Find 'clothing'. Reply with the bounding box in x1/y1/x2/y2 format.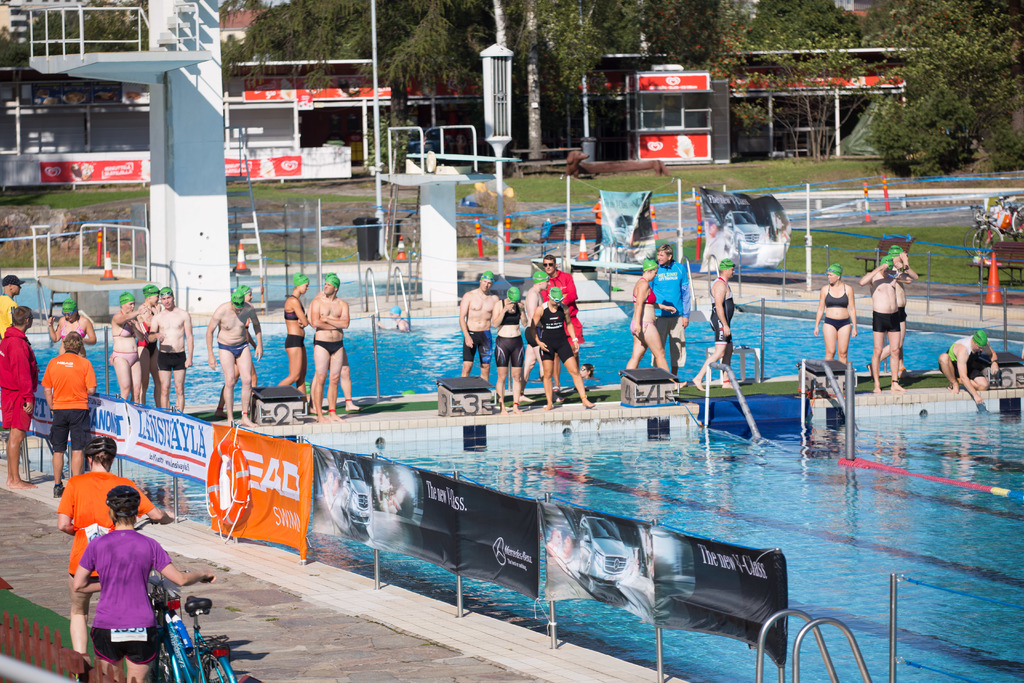
711/277/735/345.
